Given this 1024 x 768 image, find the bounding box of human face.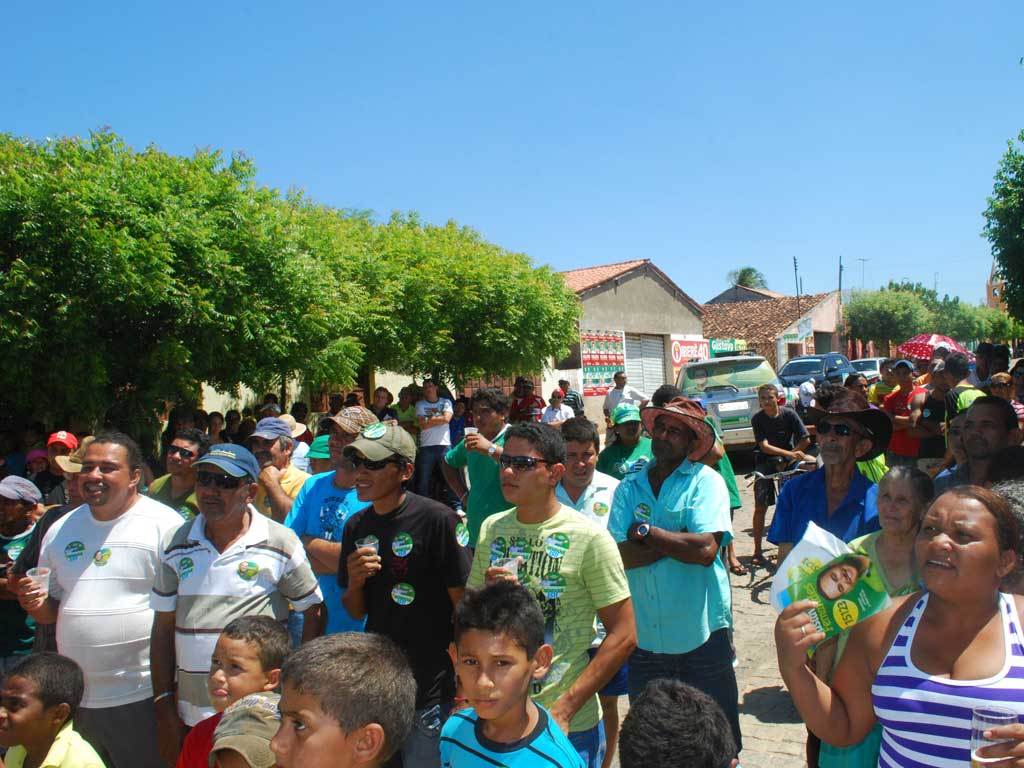
bbox=[880, 480, 920, 532].
